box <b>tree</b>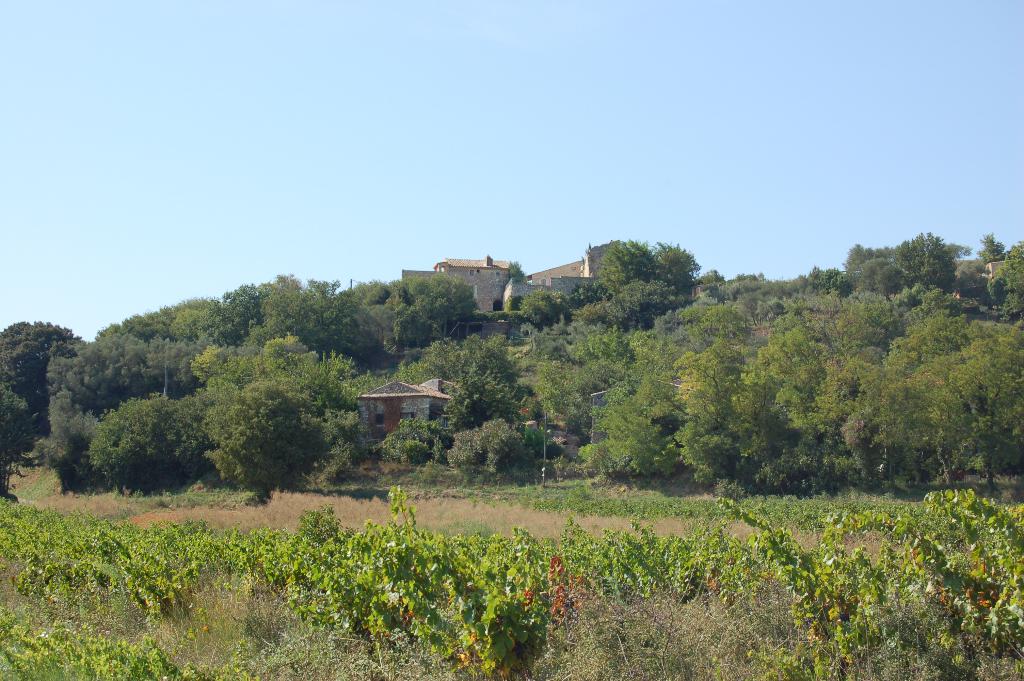
(x1=215, y1=327, x2=353, y2=406)
